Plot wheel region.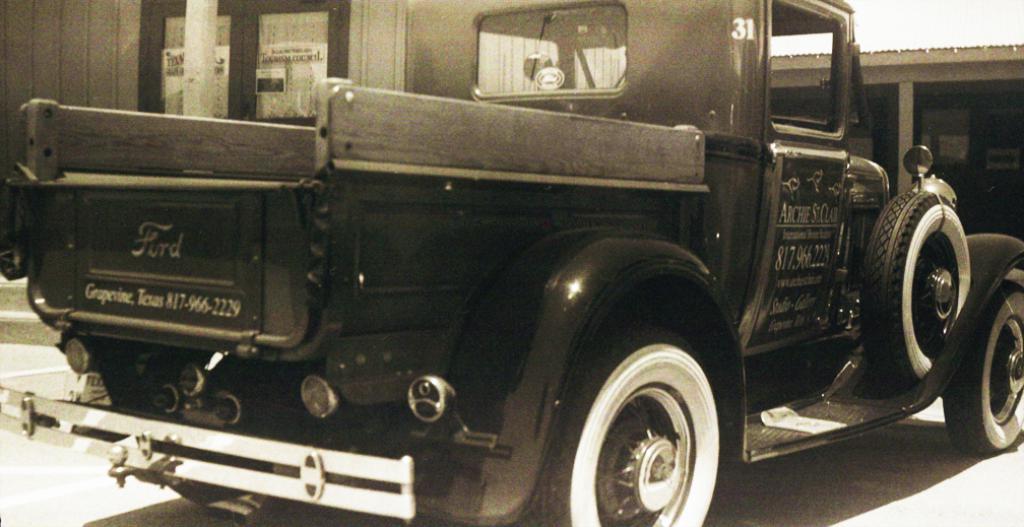
Plotted at box=[522, 323, 721, 526].
